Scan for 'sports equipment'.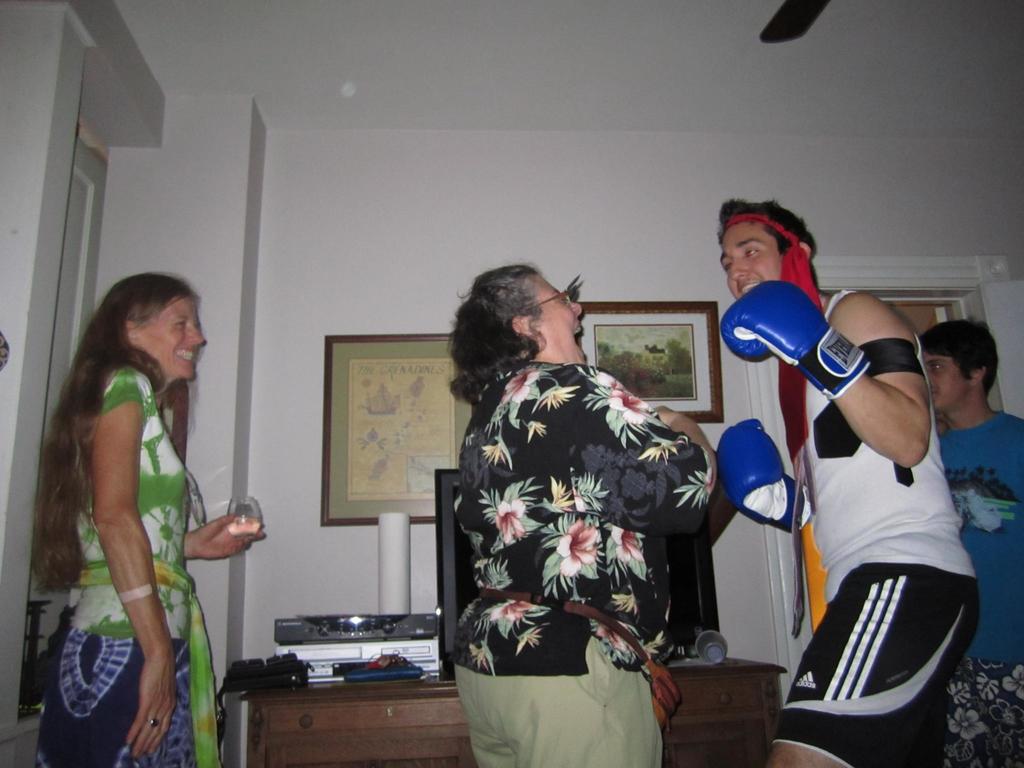
Scan result: (717,416,805,536).
